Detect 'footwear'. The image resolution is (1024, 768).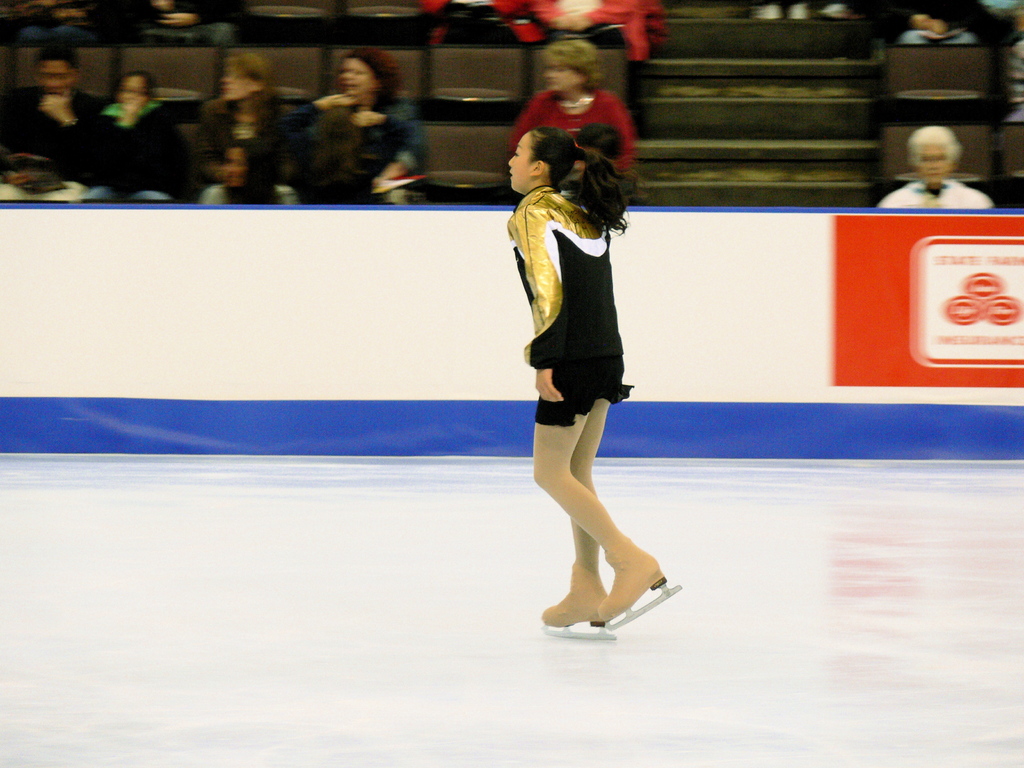
<box>538,563,605,630</box>.
